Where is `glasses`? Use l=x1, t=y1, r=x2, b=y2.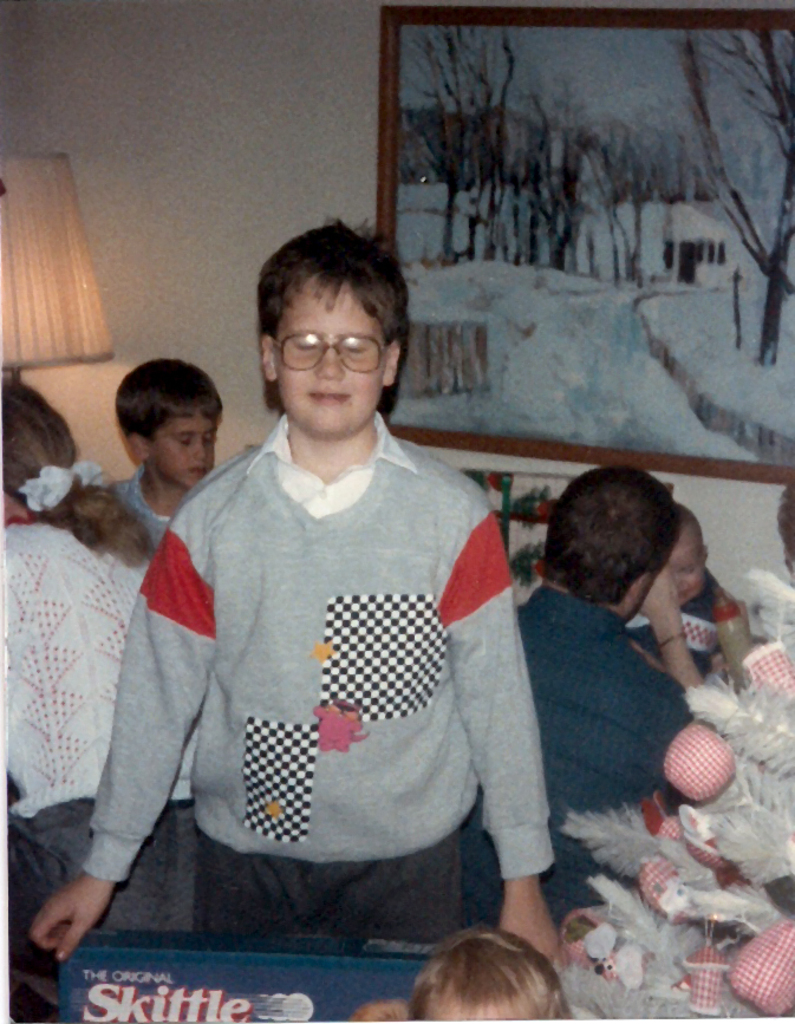
l=276, t=328, r=392, b=373.
